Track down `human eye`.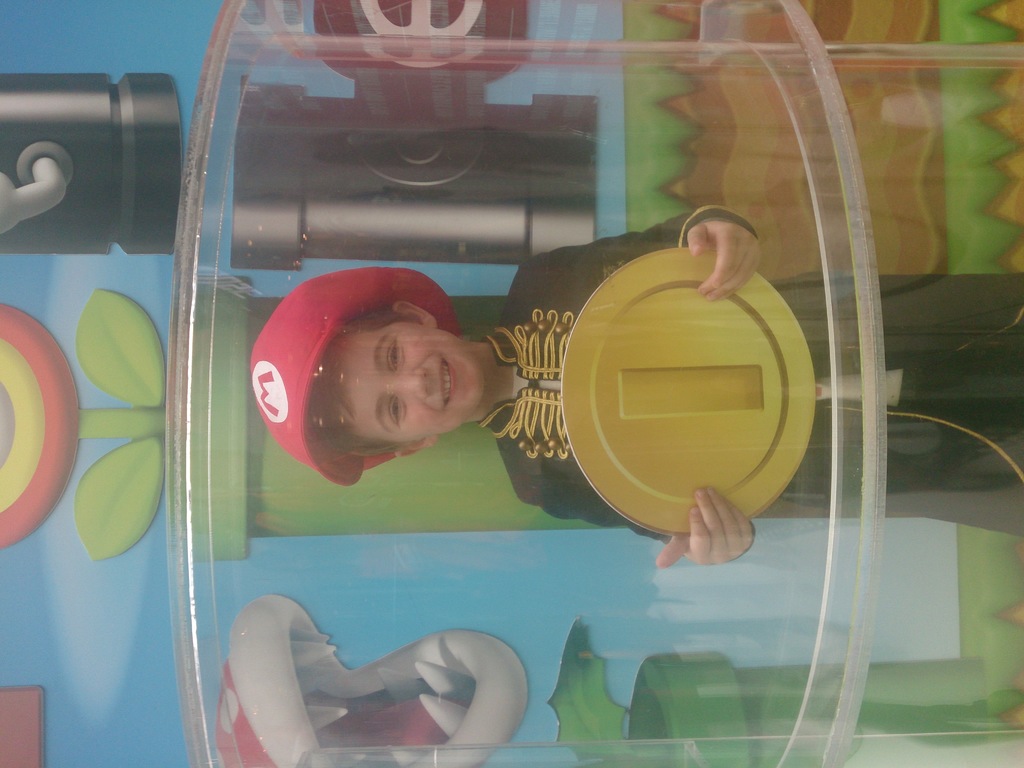
Tracked to (x1=390, y1=398, x2=406, y2=428).
